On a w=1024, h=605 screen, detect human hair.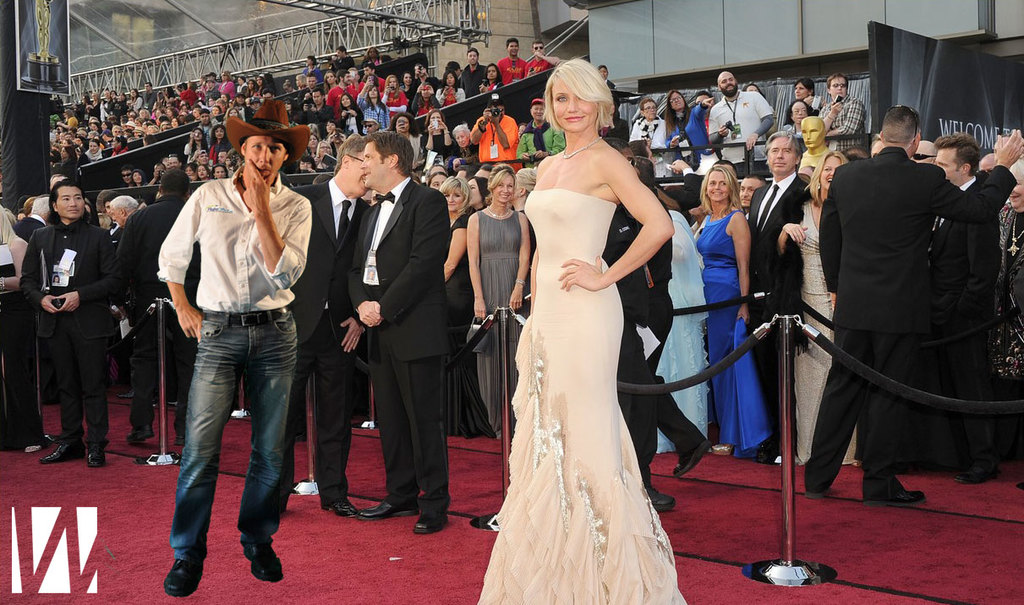
l=304, t=72, r=317, b=81.
